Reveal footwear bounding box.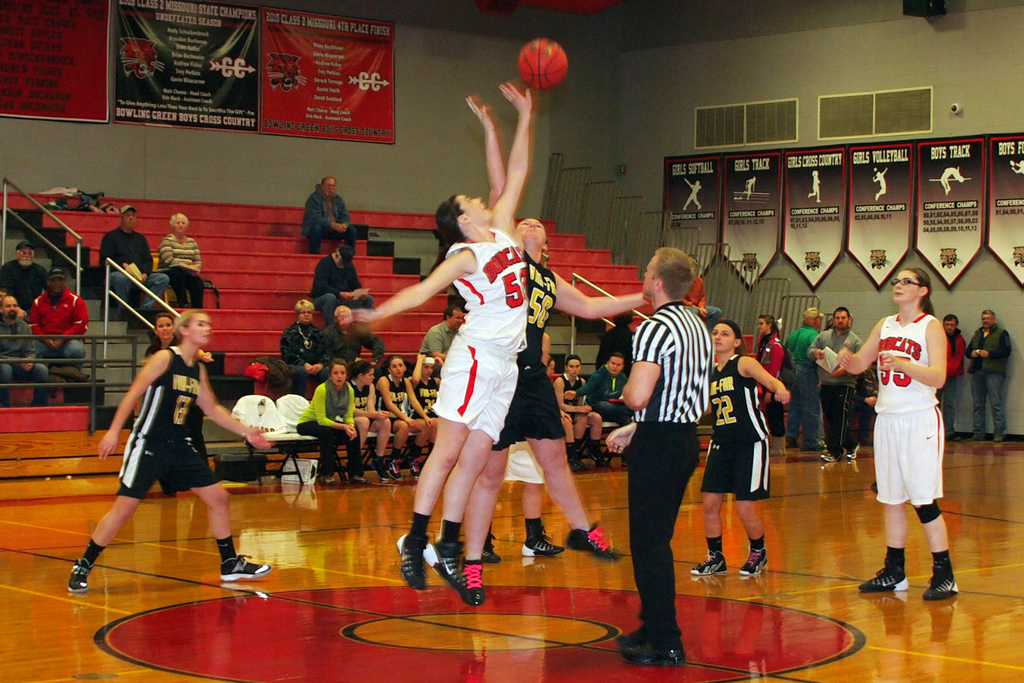
Revealed: {"x1": 460, "y1": 557, "x2": 484, "y2": 607}.
